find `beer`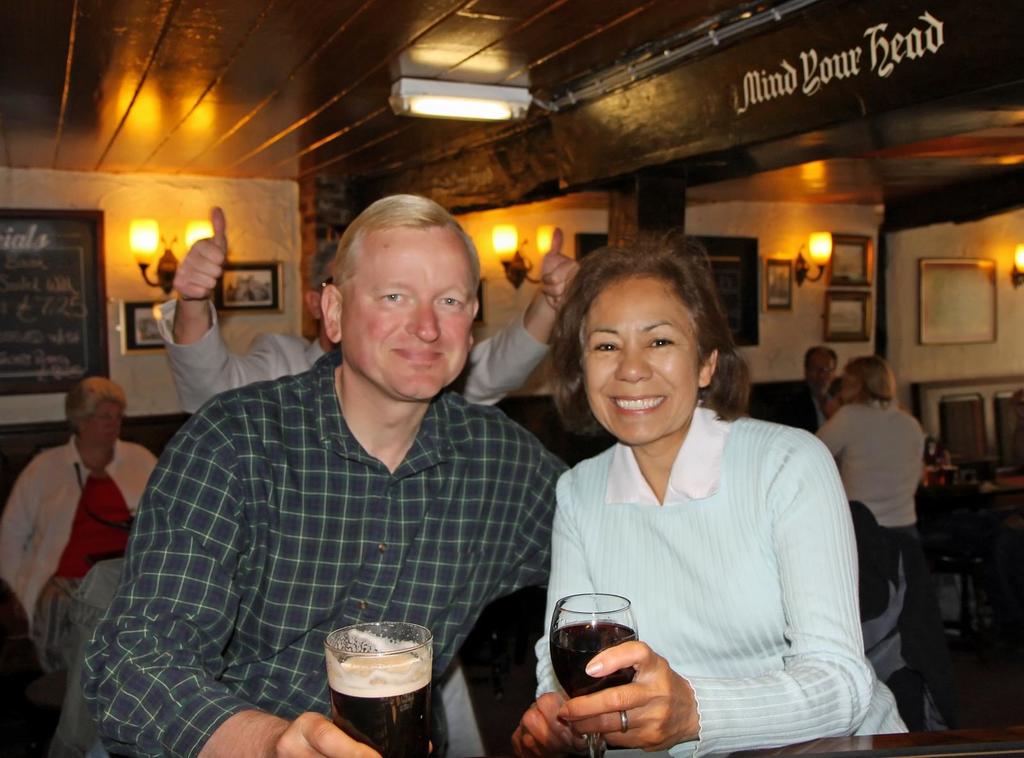
325, 649, 433, 757
